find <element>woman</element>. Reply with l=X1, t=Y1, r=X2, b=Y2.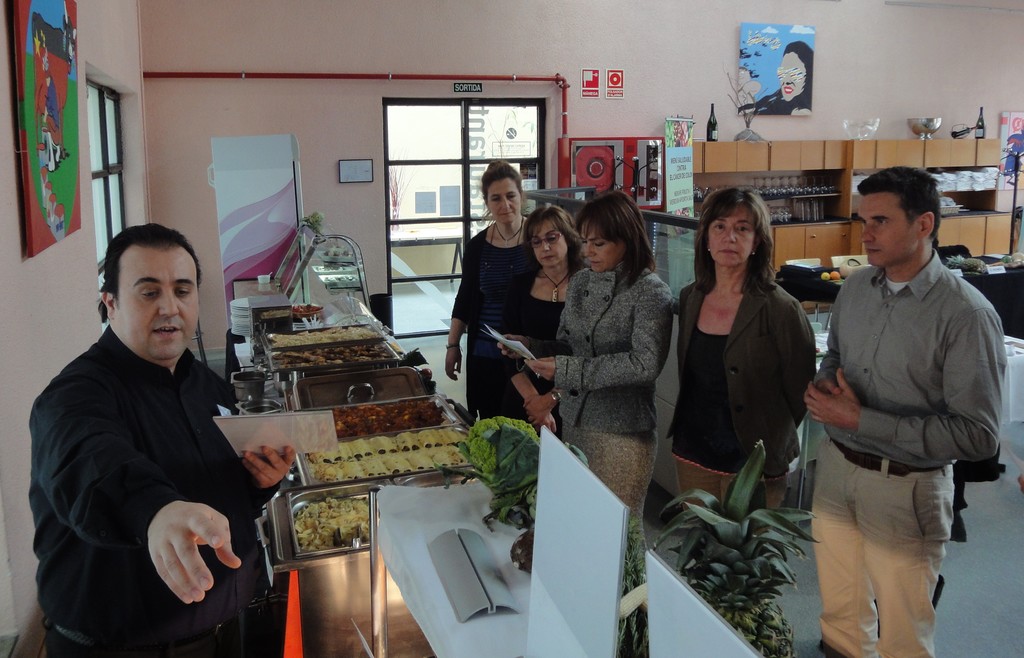
l=662, t=176, r=819, b=564.
